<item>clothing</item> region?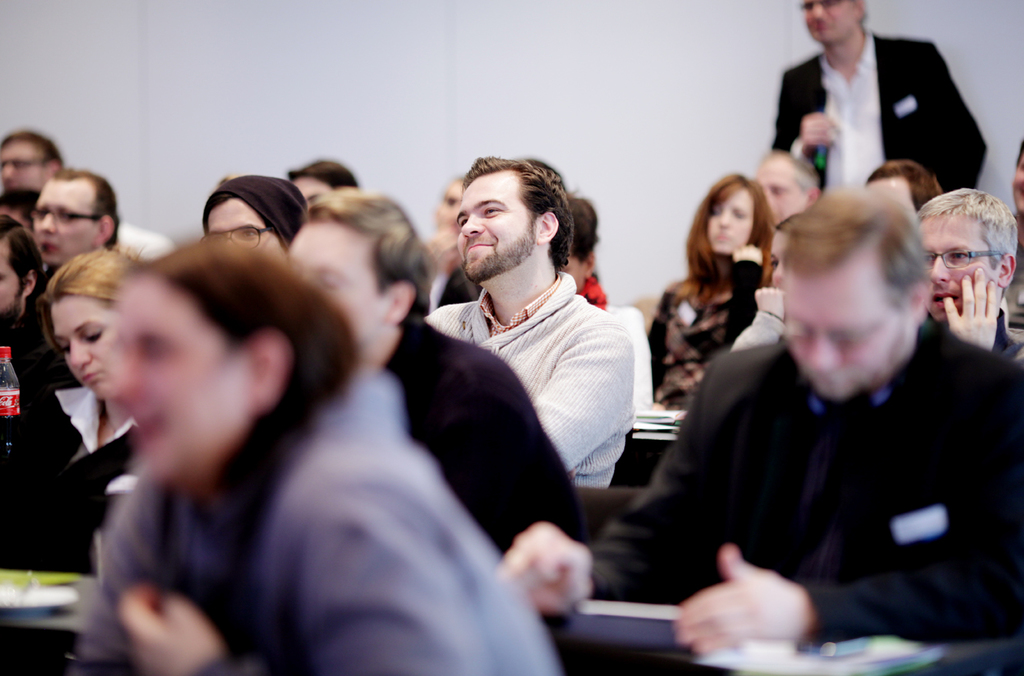
[65,365,574,675]
